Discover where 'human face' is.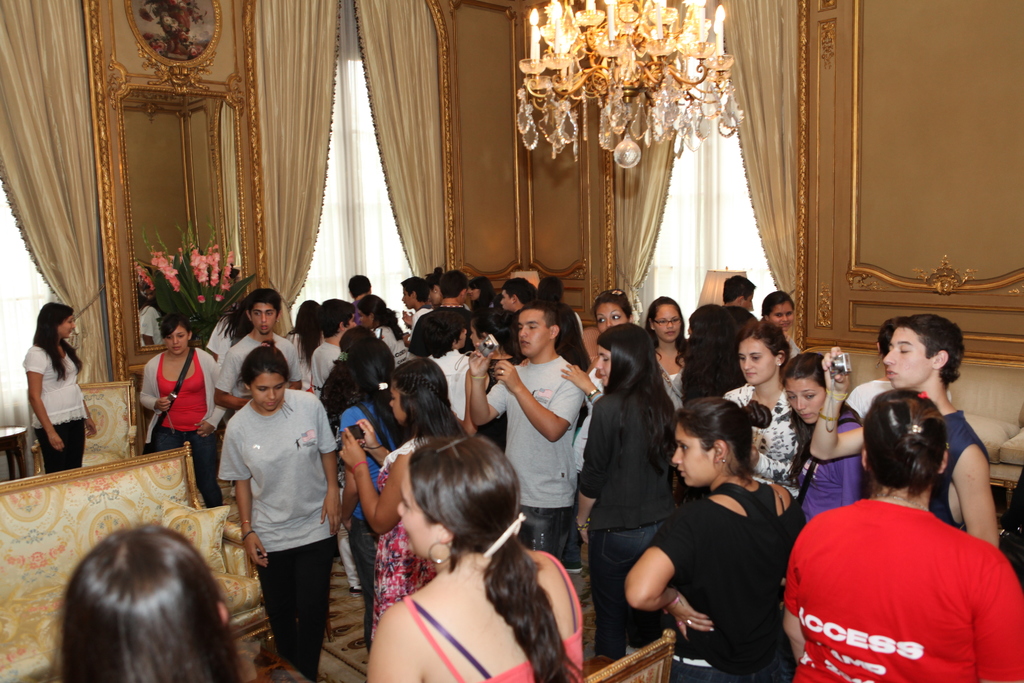
Discovered at pyautogui.locateOnScreen(769, 302, 796, 331).
